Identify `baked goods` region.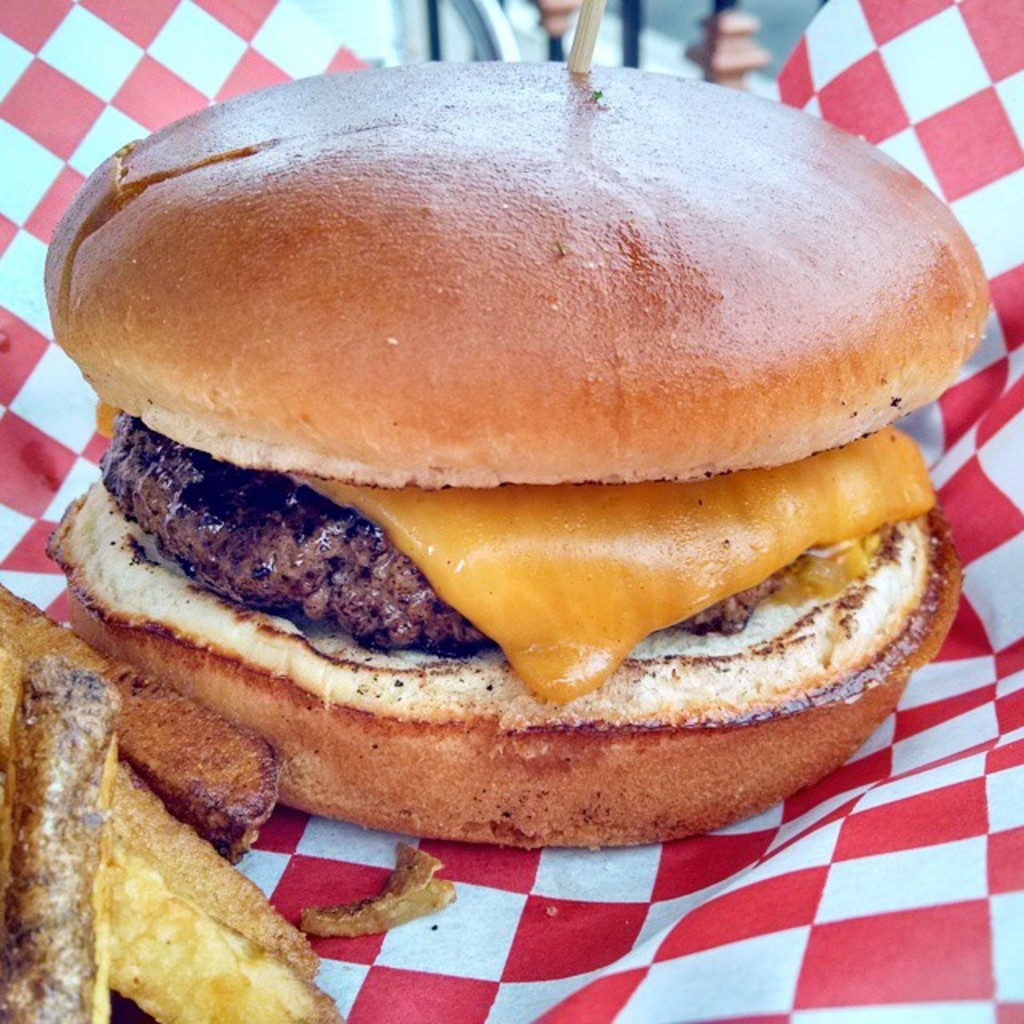
Region: bbox(40, 58, 965, 853).
